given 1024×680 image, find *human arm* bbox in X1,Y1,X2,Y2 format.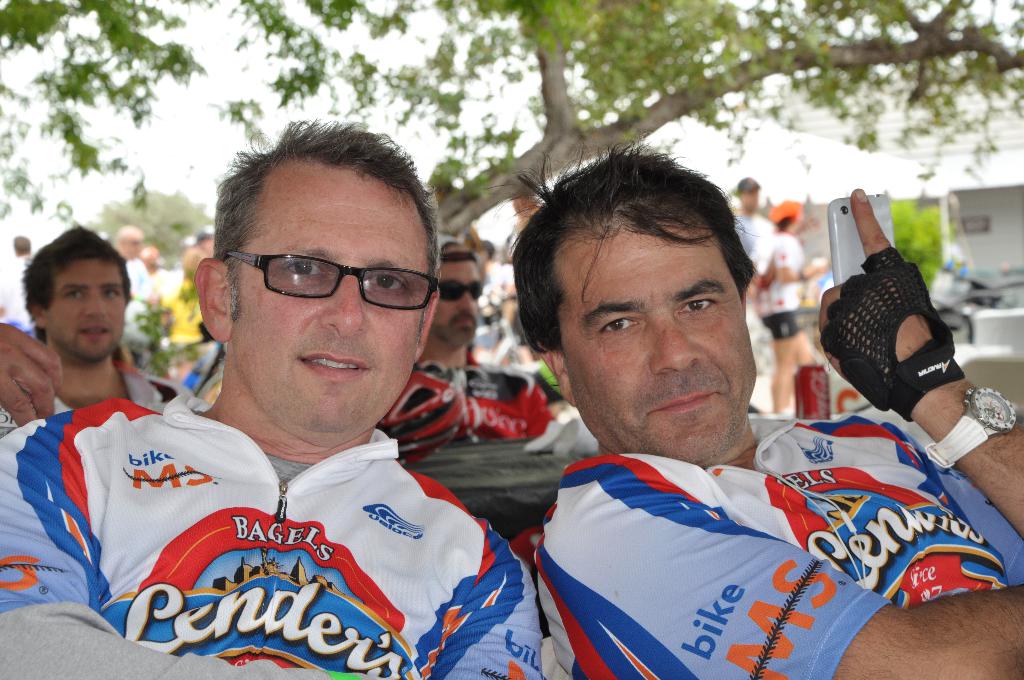
0,314,65,430.
